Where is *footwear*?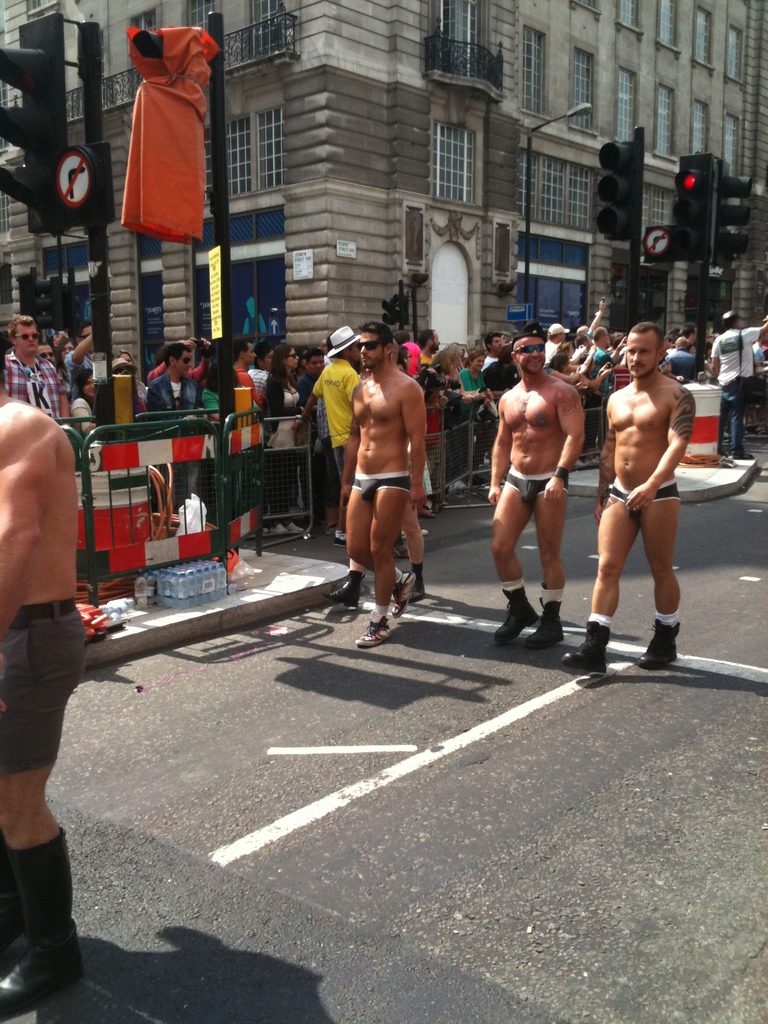
[left=336, top=570, right=358, bottom=603].
